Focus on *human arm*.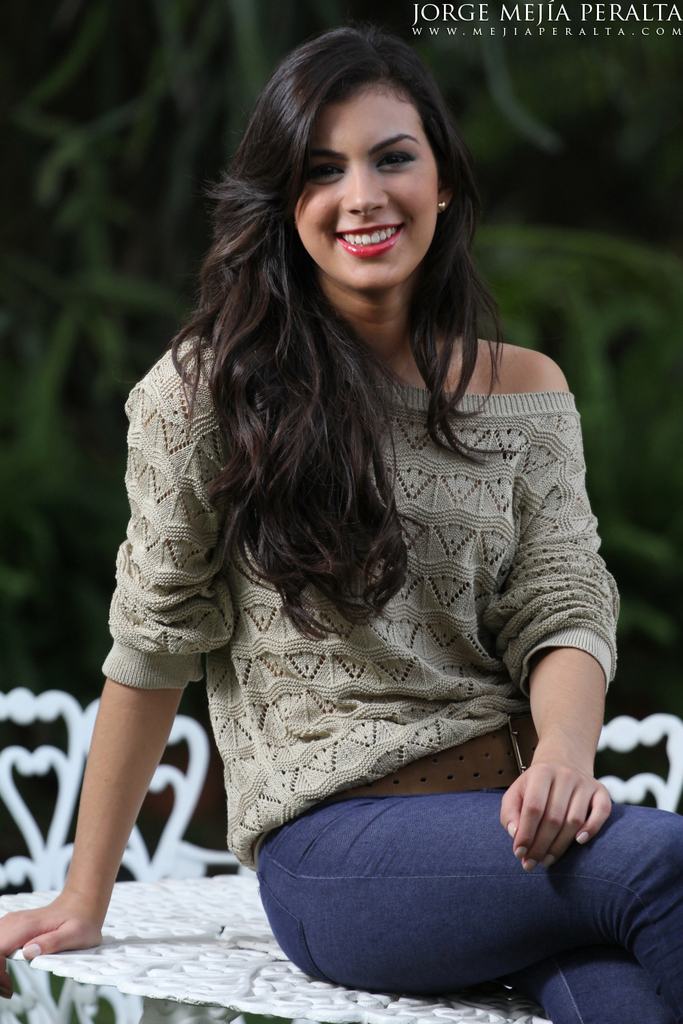
Focused at pyautogui.locateOnScreen(488, 341, 630, 881).
